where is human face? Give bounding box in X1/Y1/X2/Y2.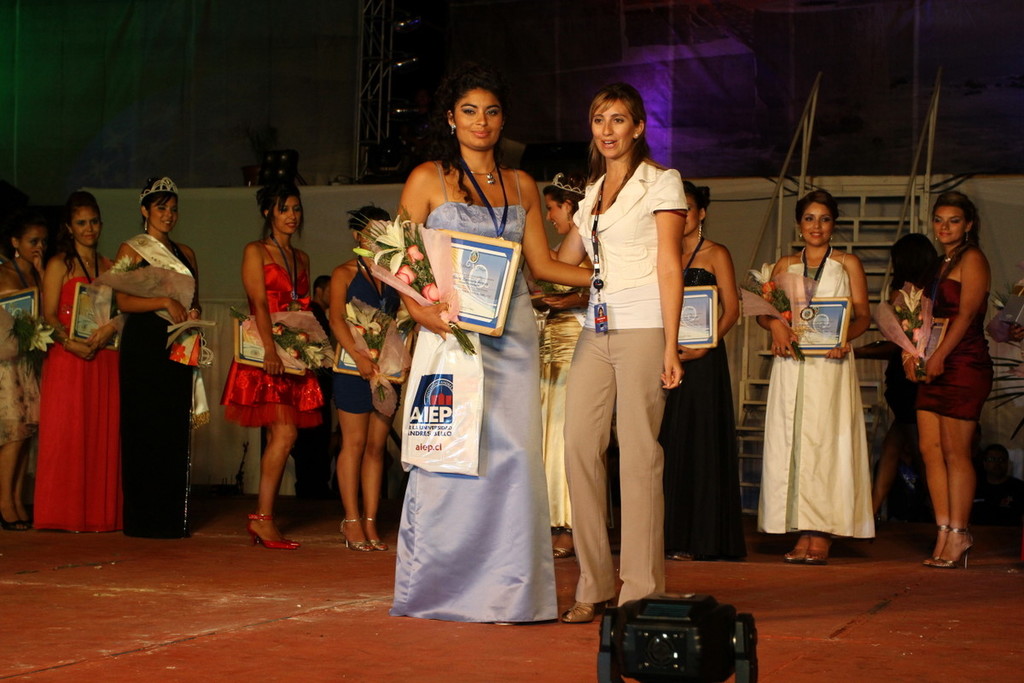
453/89/503/154.
